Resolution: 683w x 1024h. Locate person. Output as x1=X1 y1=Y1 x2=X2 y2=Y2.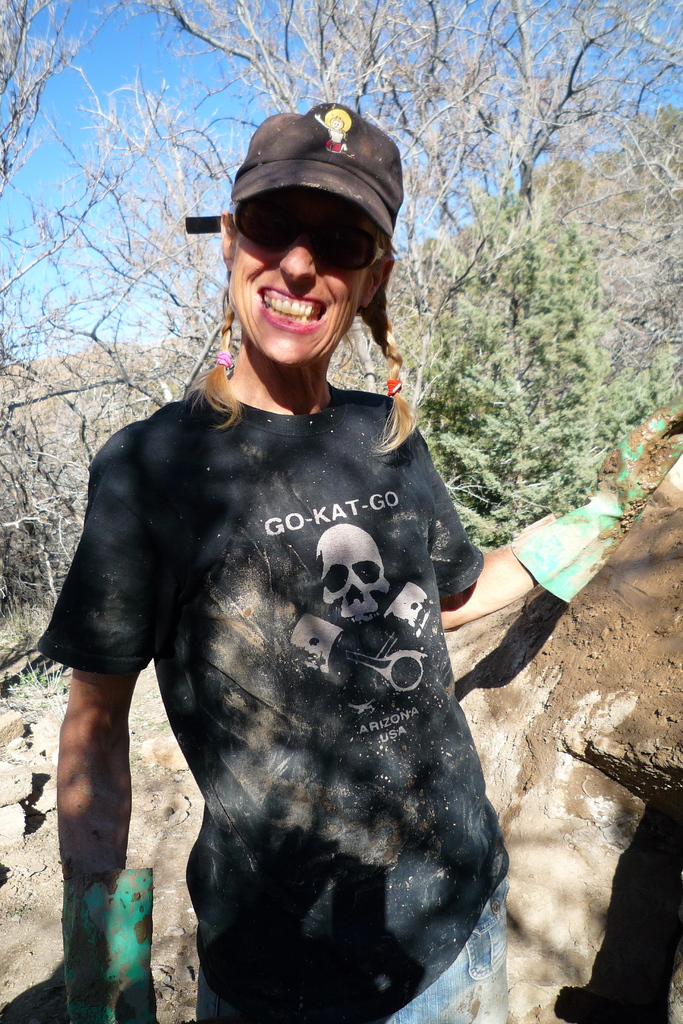
x1=37 y1=101 x2=682 y2=1023.
